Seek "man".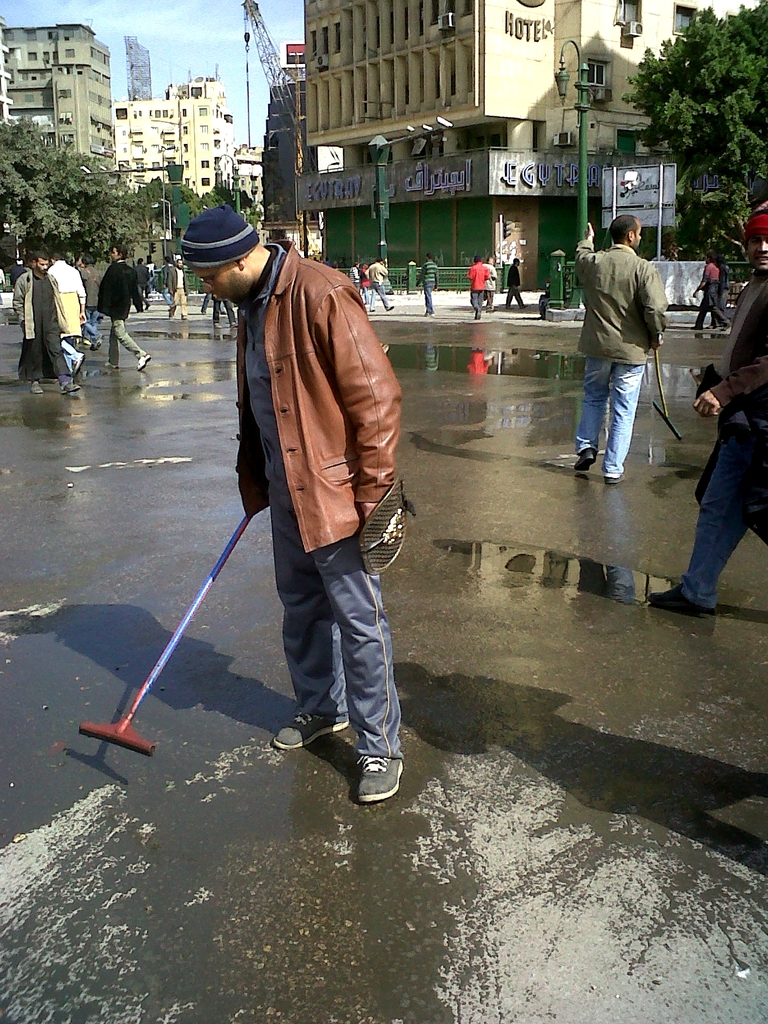
<region>368, 256, 396, 317</region>.
